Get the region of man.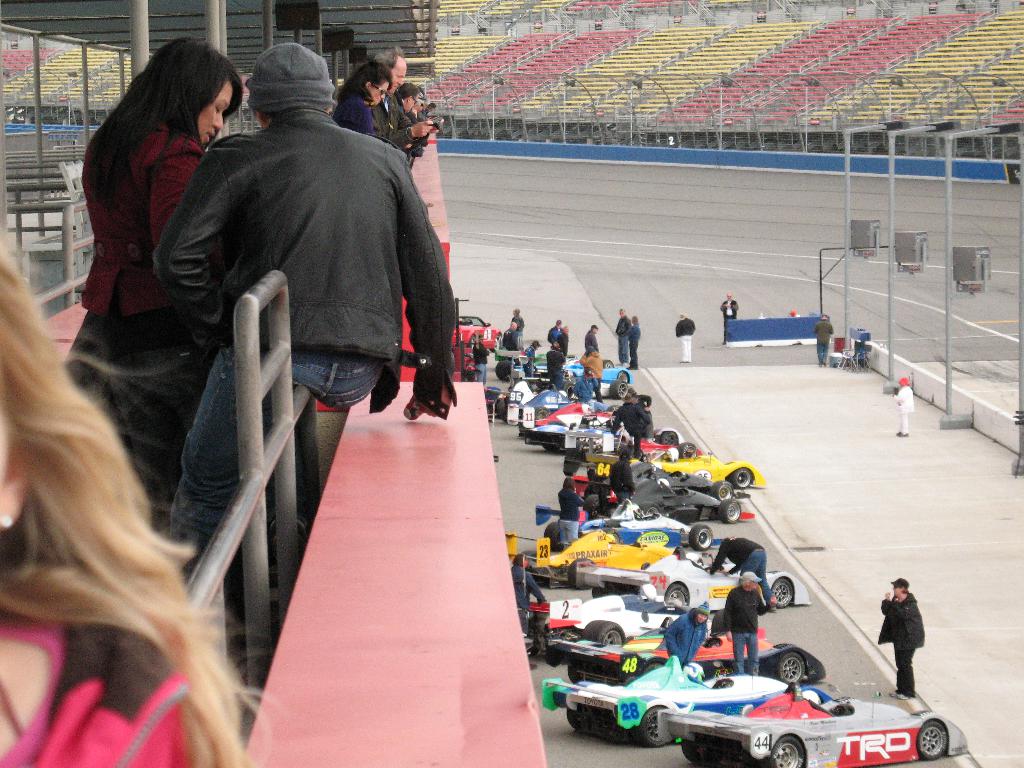
550,321,567,356.
